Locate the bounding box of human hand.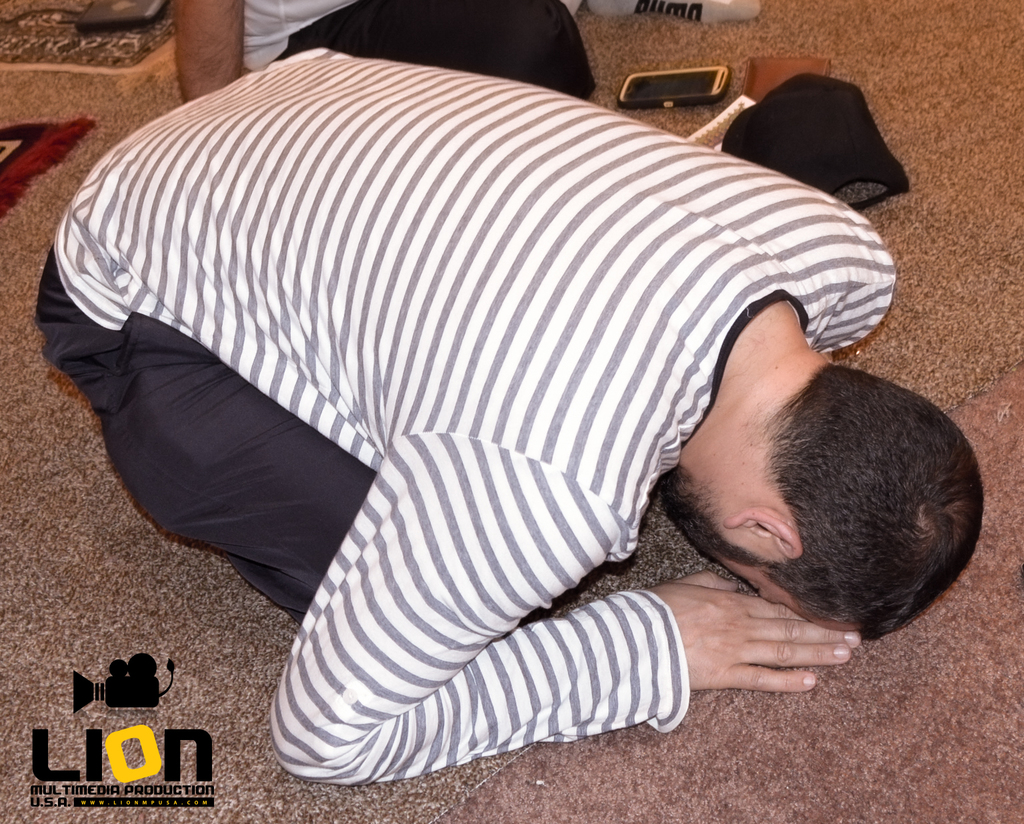
Bounding box: detection(645, 565, 862, 692).
